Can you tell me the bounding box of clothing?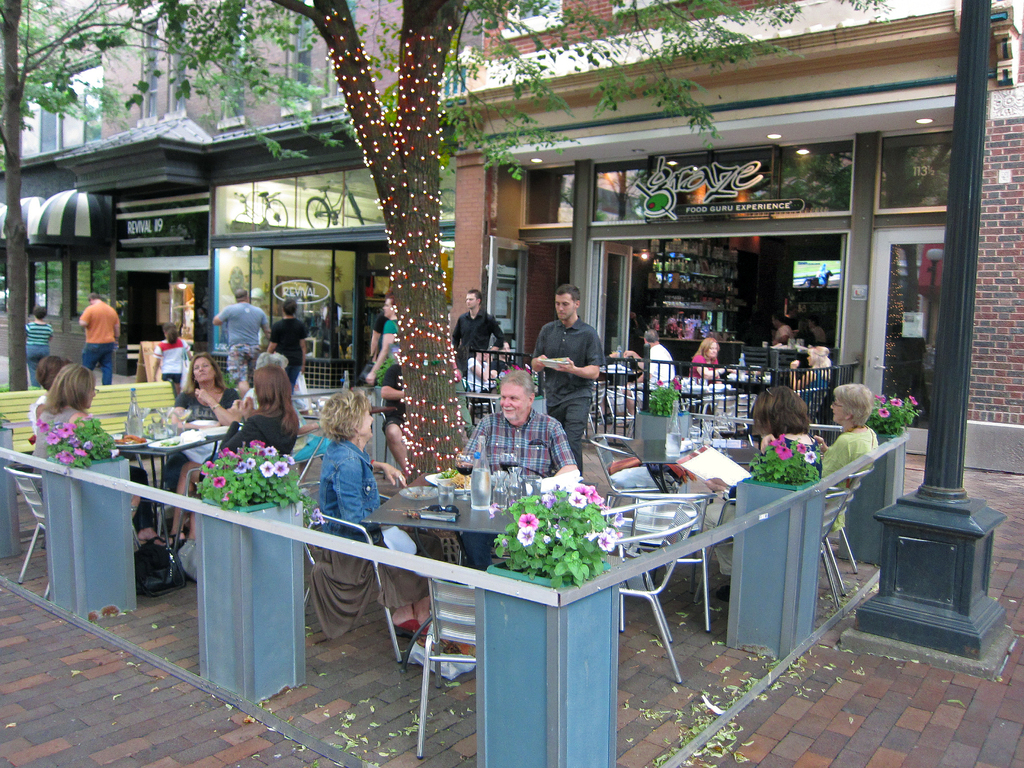
[223, 408, 298, 462].
